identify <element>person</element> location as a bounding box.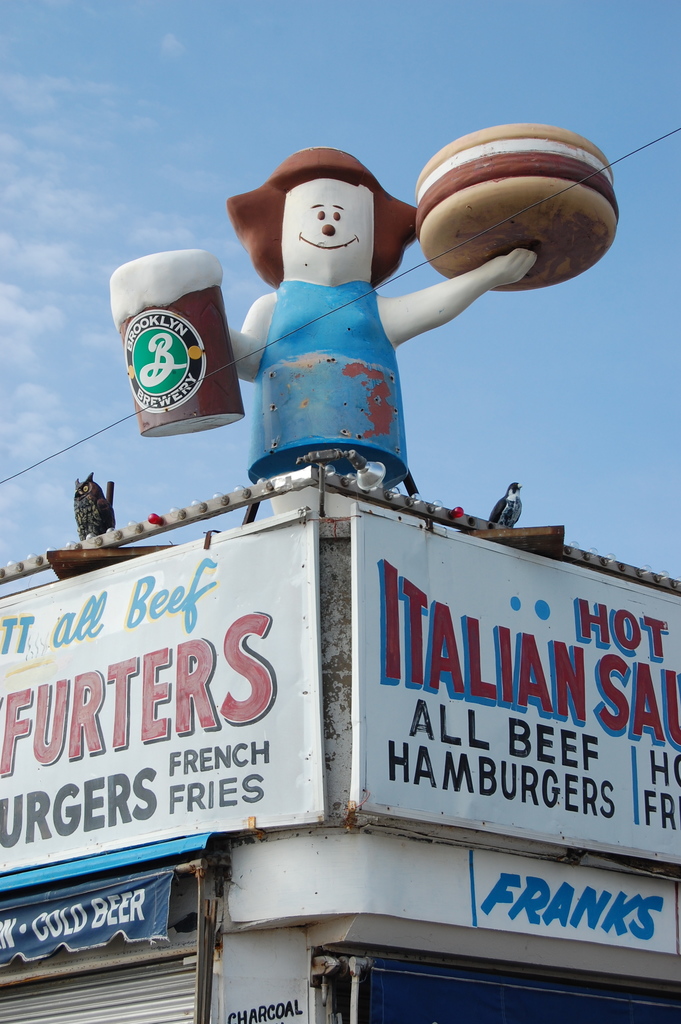
bbox=(215, 148, 540, 510).
